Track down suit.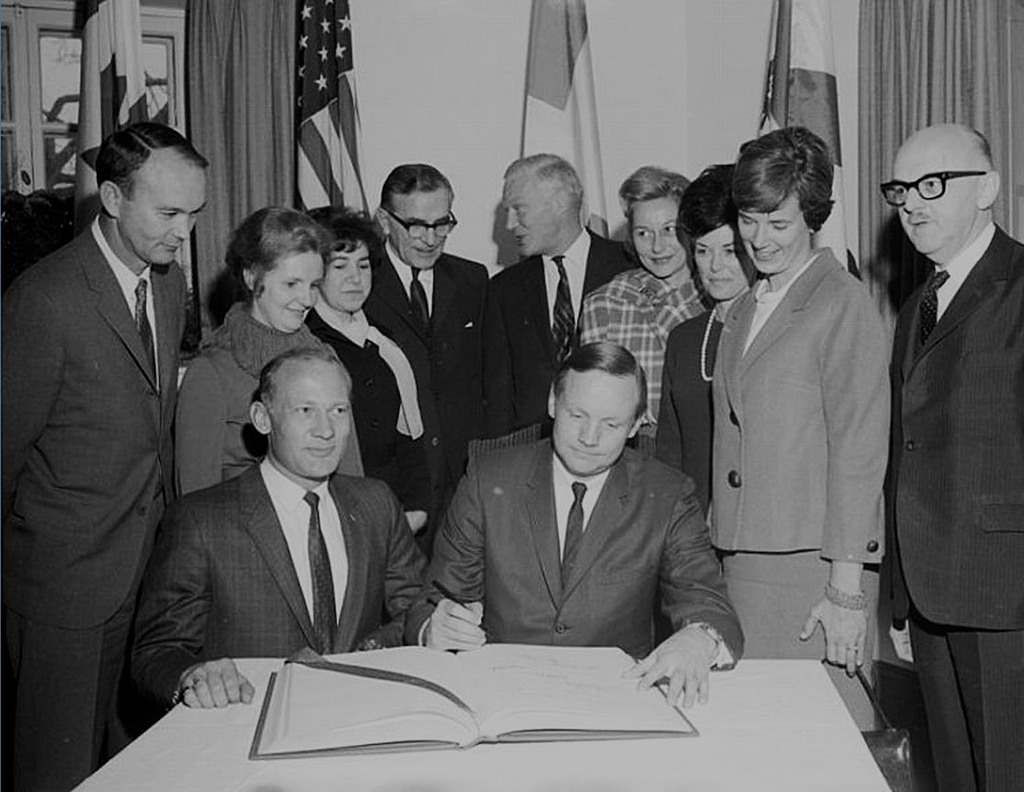
Tracked to {"x1": 490, "y1": 224, "x2": 638, "y2": 430}.
